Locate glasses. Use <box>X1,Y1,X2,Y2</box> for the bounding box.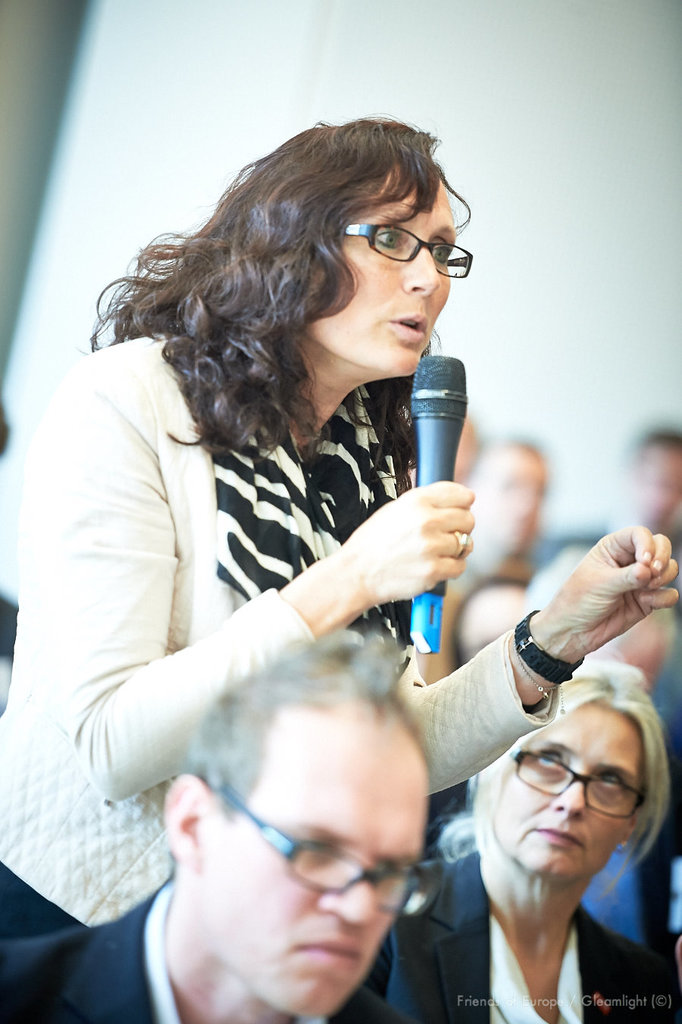
<box>211,774,446,919</box>.
